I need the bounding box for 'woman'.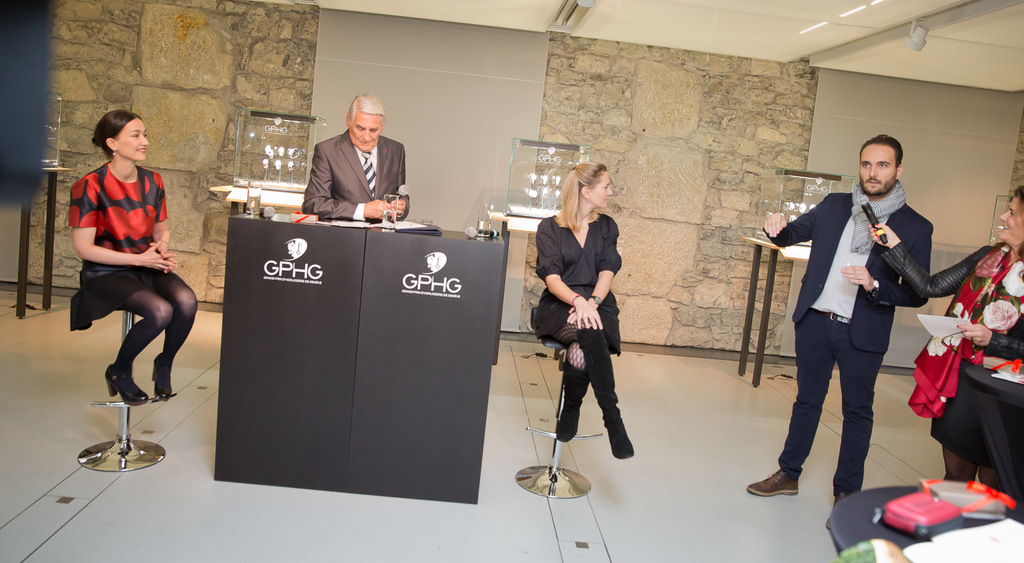
Here it is: <region>533, 152, 634, 480</region>.
